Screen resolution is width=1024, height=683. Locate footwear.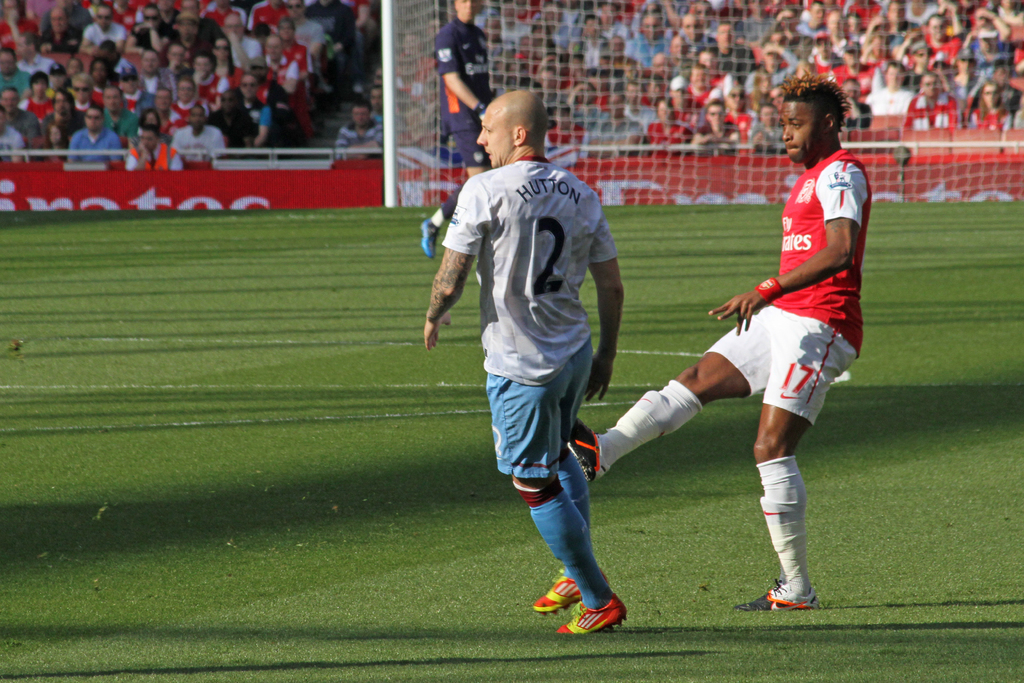
[532,572,591,616].
